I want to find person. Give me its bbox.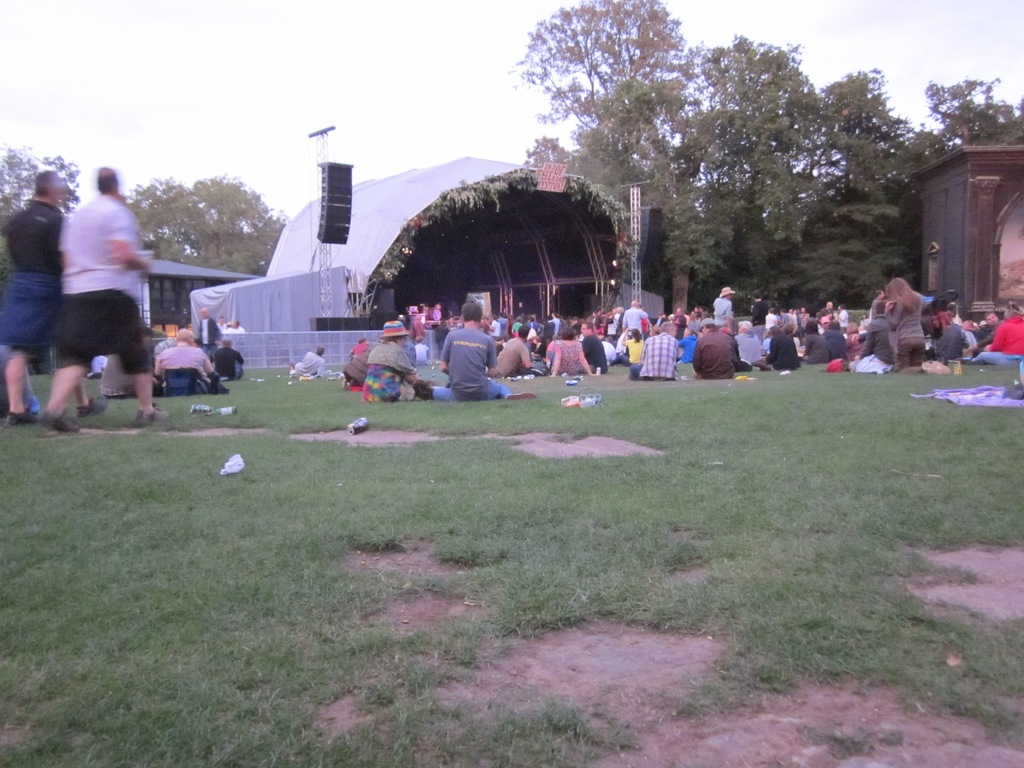
box=[621, 326, 646, 375].
